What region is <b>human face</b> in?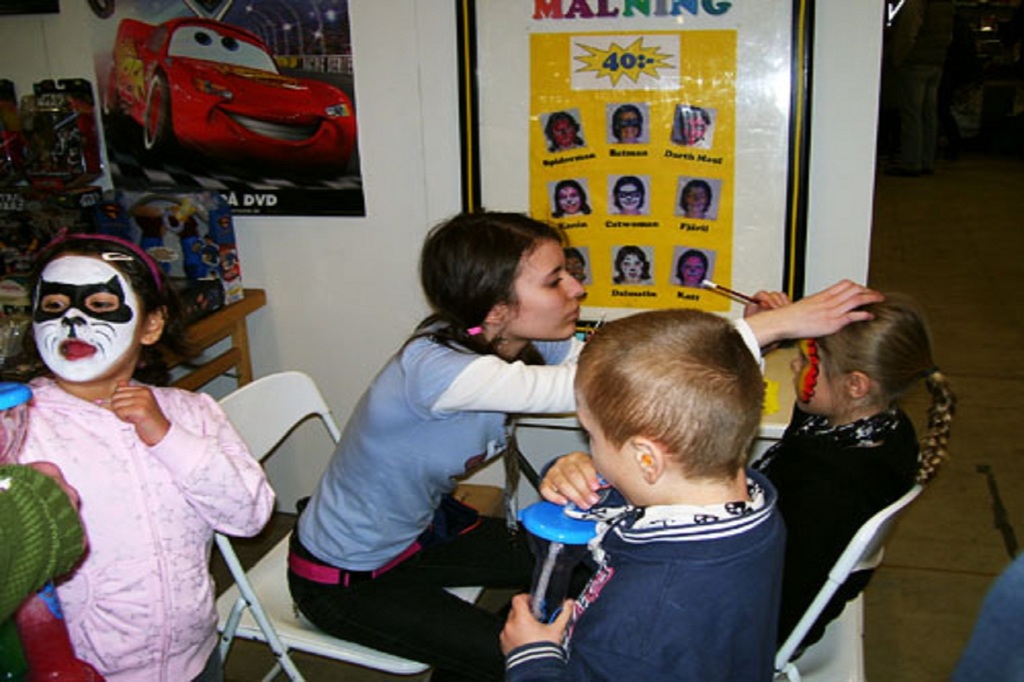
<box>502,241,586,335</box>.
